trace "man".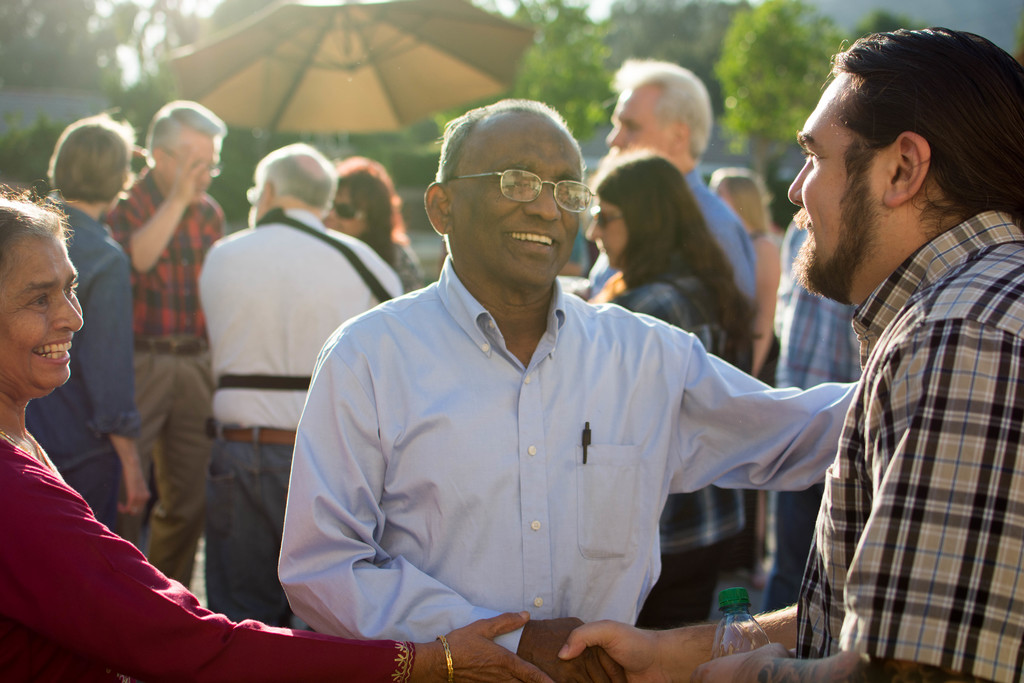
Traced to {"x1": 103, "y1": 94, "x2": 234, "y2": 595}.
